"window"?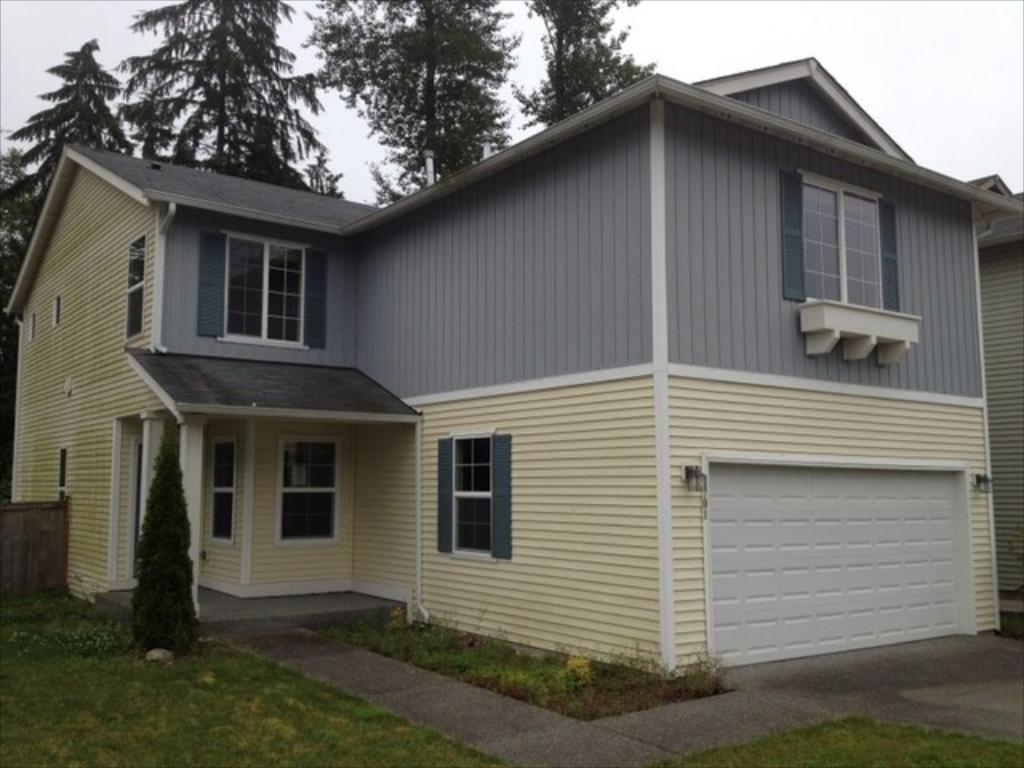
283:445:338:538
